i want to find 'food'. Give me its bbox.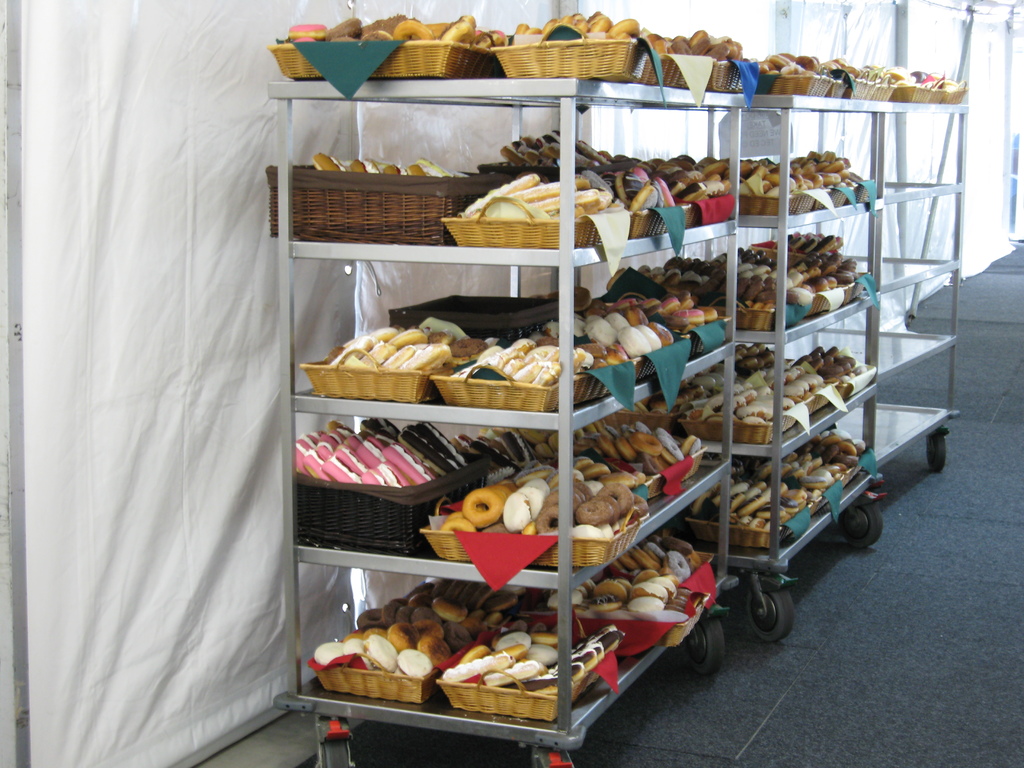
rect(534, 307, 675, 356).
